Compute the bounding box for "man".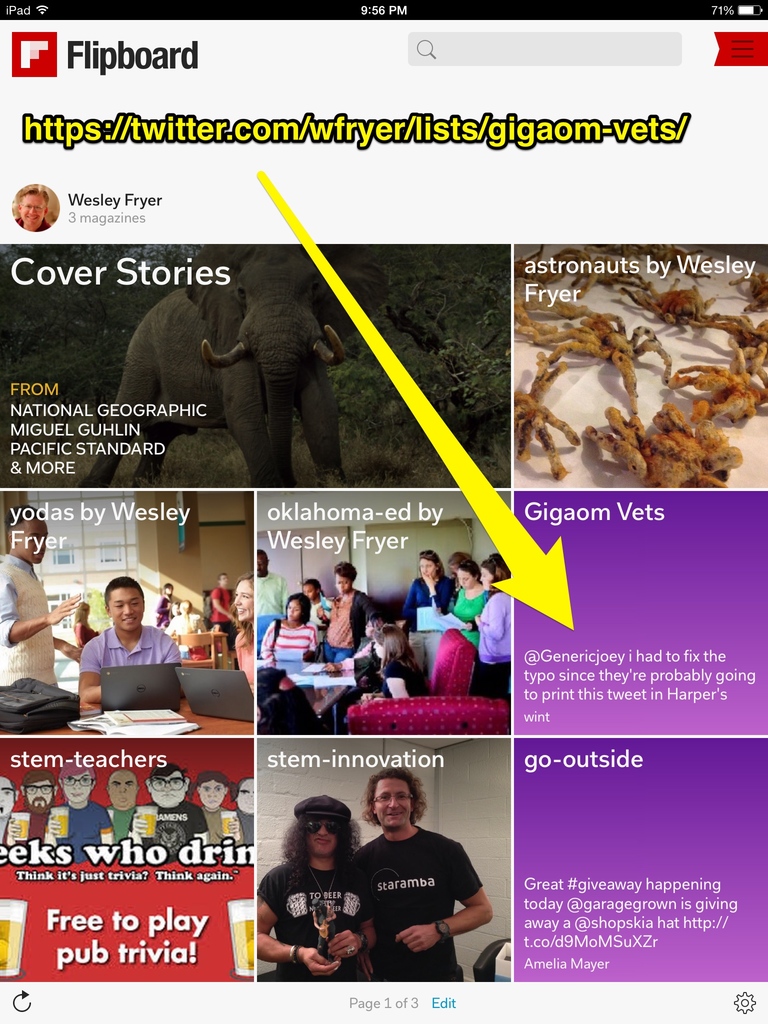
box=[332, 785, 495, 965].
